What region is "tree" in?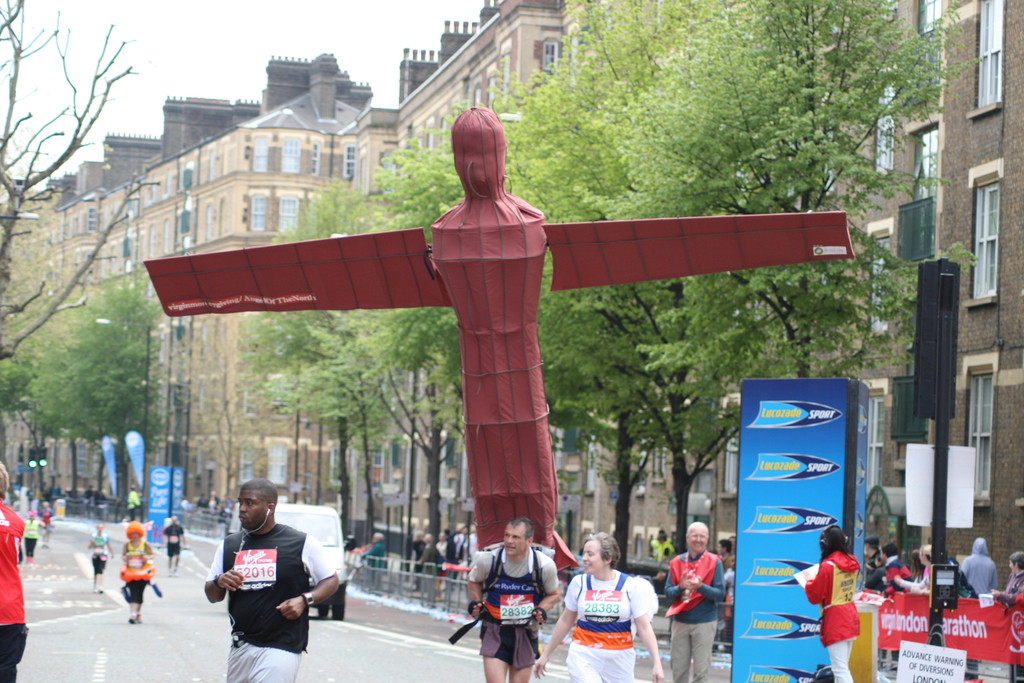
left=0, top=0, right=150, bottom=377.
